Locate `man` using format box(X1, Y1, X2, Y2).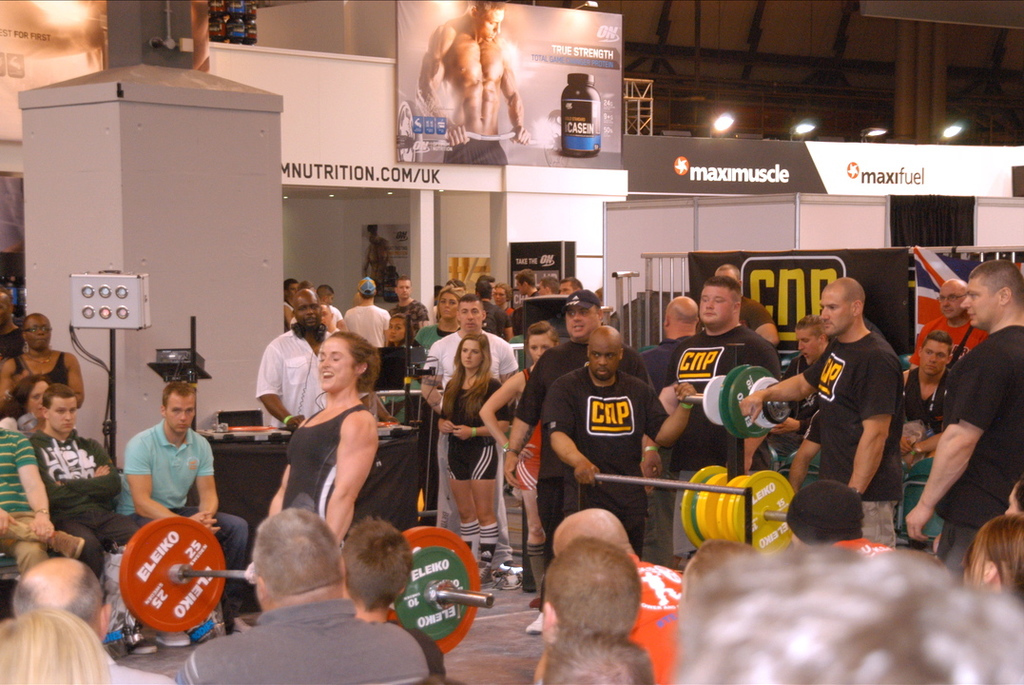
box(711, 263, 782, 348).
